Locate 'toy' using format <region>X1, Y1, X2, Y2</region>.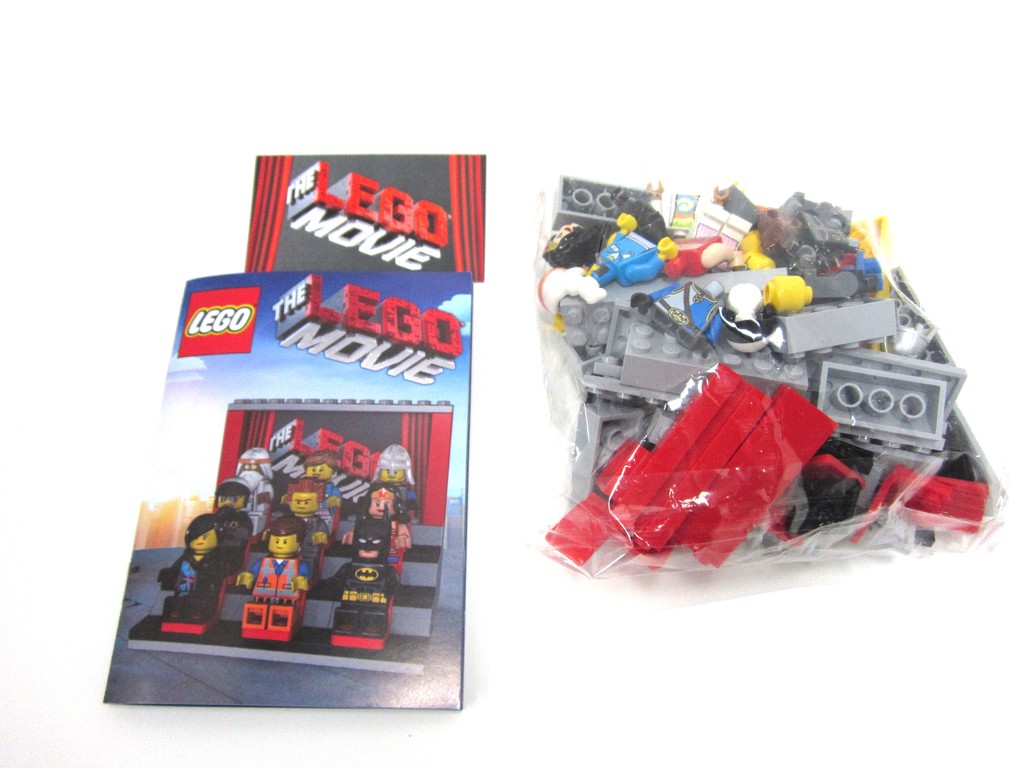
<region>290, 486, 328, 547</region>.
